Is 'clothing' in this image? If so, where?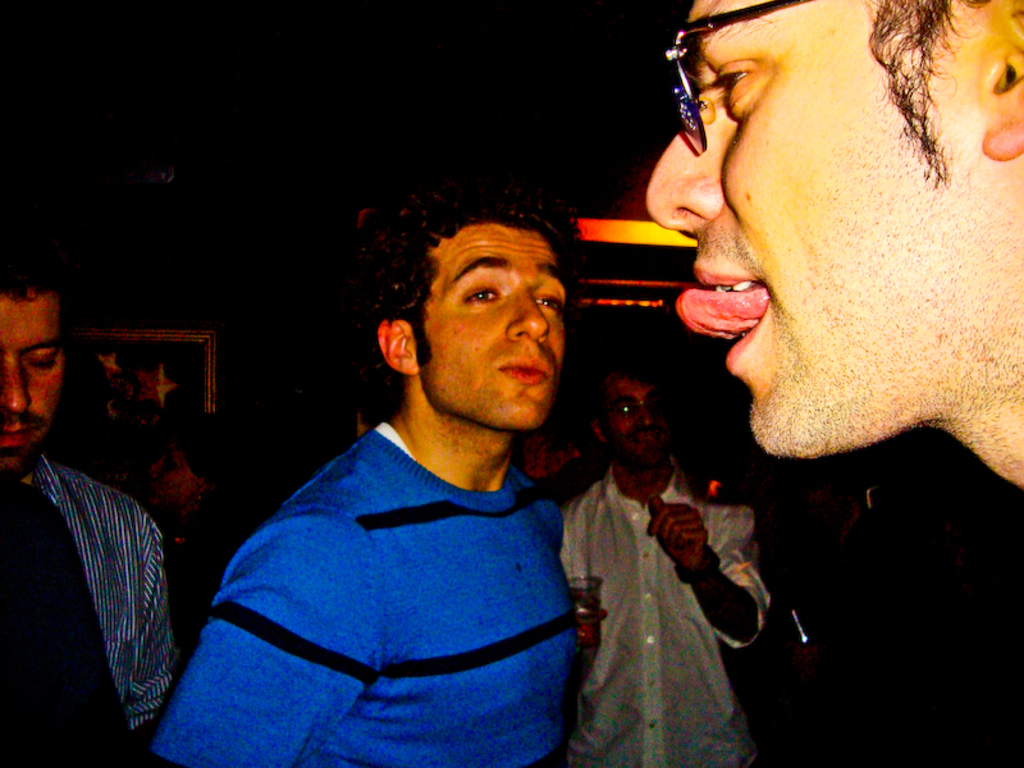
Yes, at left=166, top=333, right=607, bottom=762.
